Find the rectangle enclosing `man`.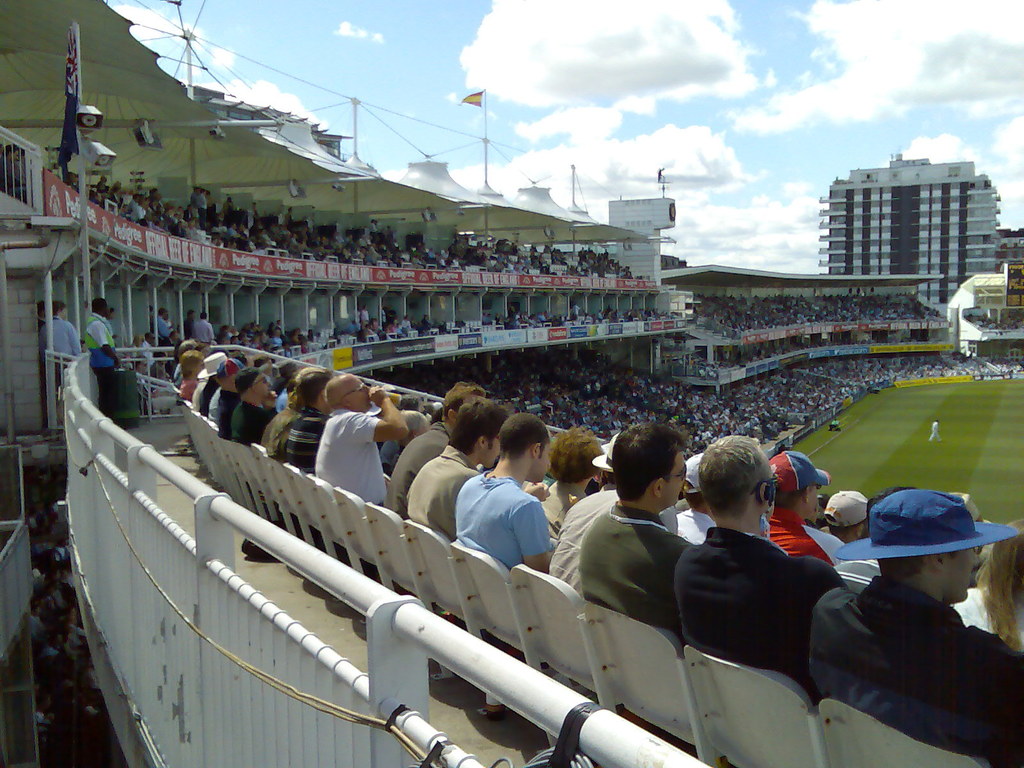
region(184, 309, 195, 345).
